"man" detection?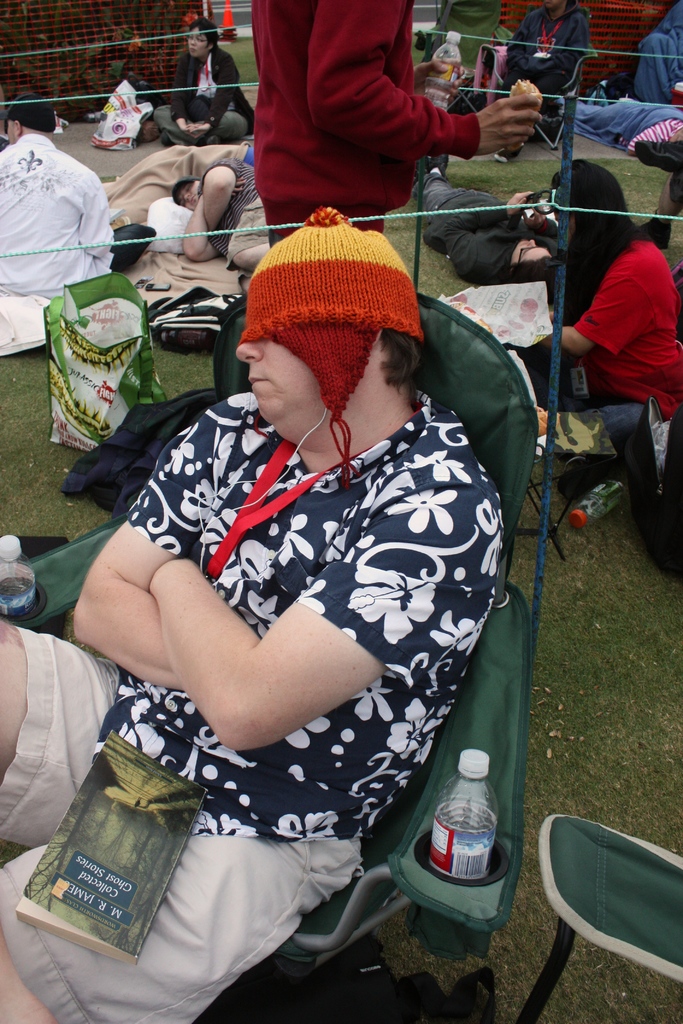
[left=249, top=0, right=544, bottom=250]
